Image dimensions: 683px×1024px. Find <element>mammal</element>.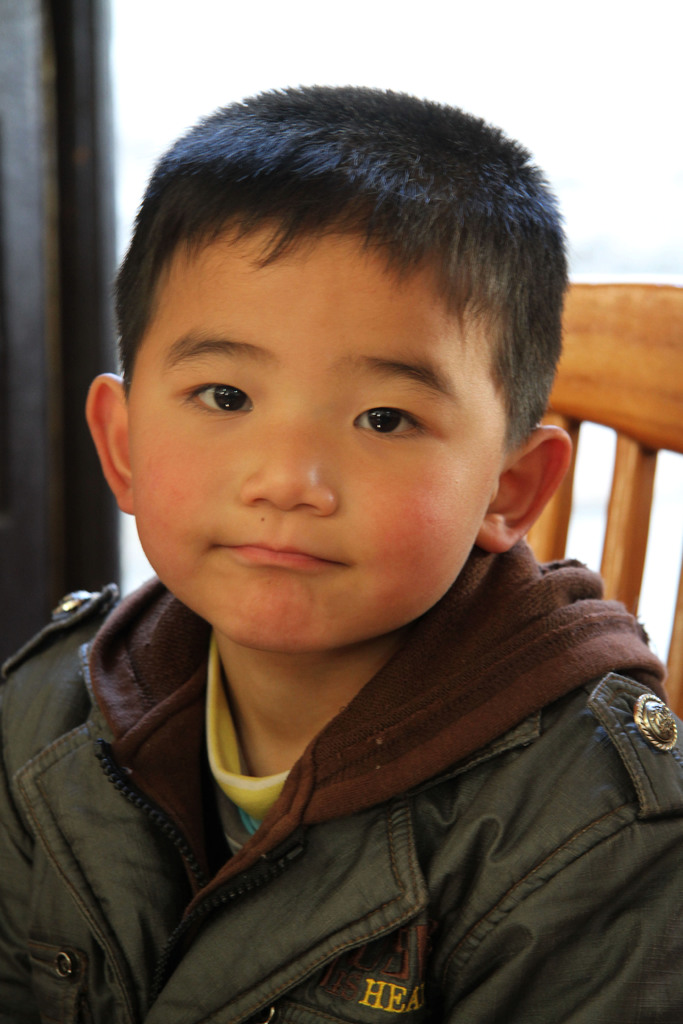
pyautogui.locateOnScreen(0, 106, 682, 987).
